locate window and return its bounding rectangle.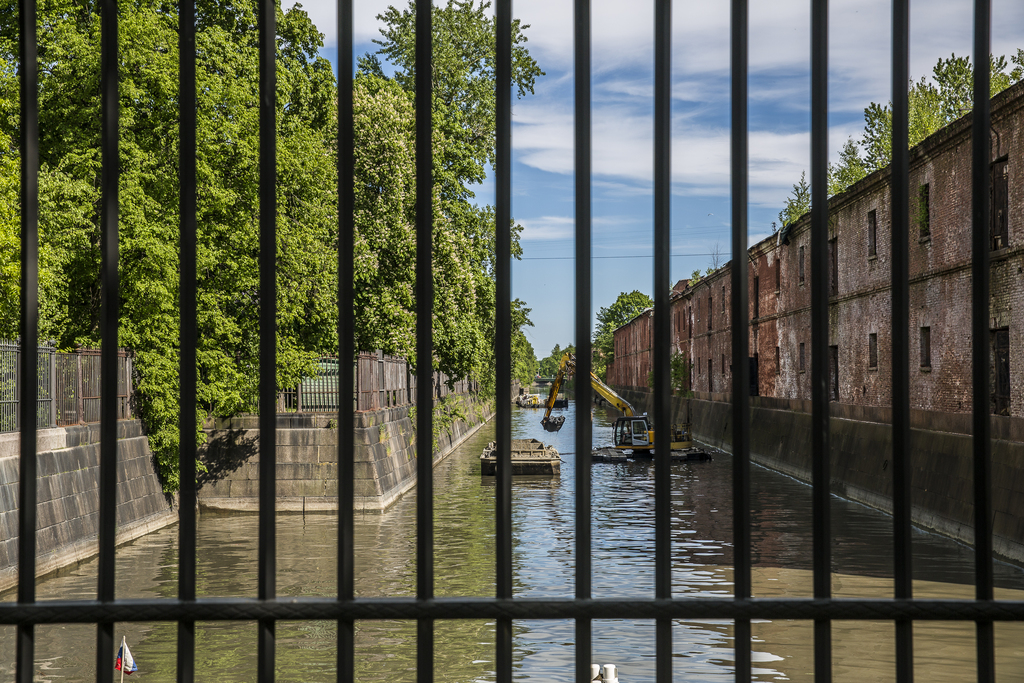
pyautogui.locateOnScreen(796, 242, 805, 283).
